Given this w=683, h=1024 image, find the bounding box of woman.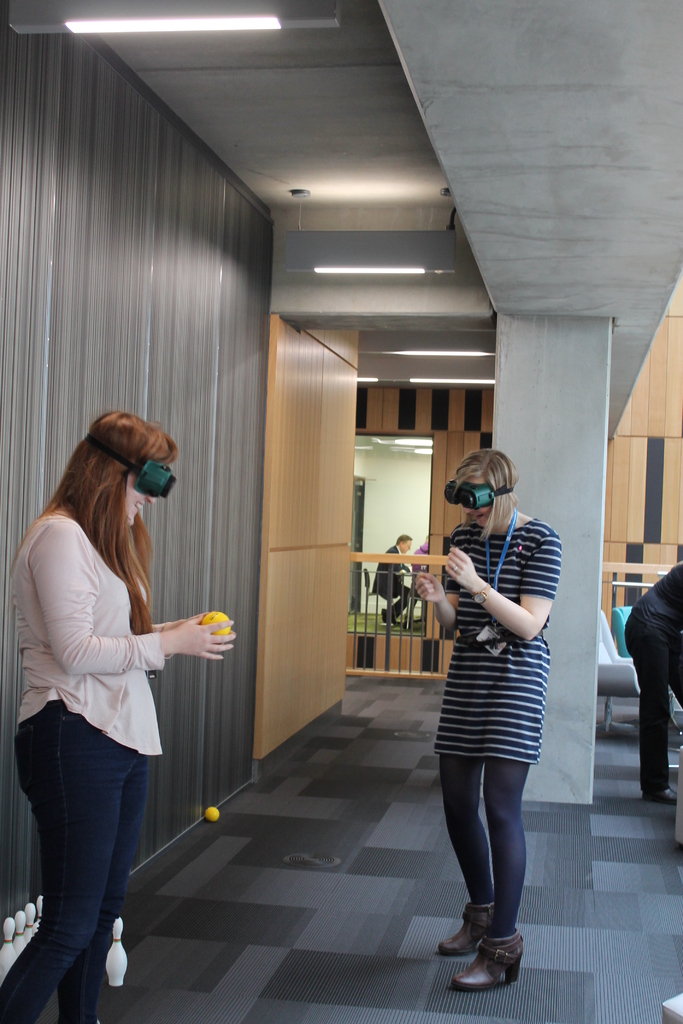
select_region(413, 447, 573, 940).
